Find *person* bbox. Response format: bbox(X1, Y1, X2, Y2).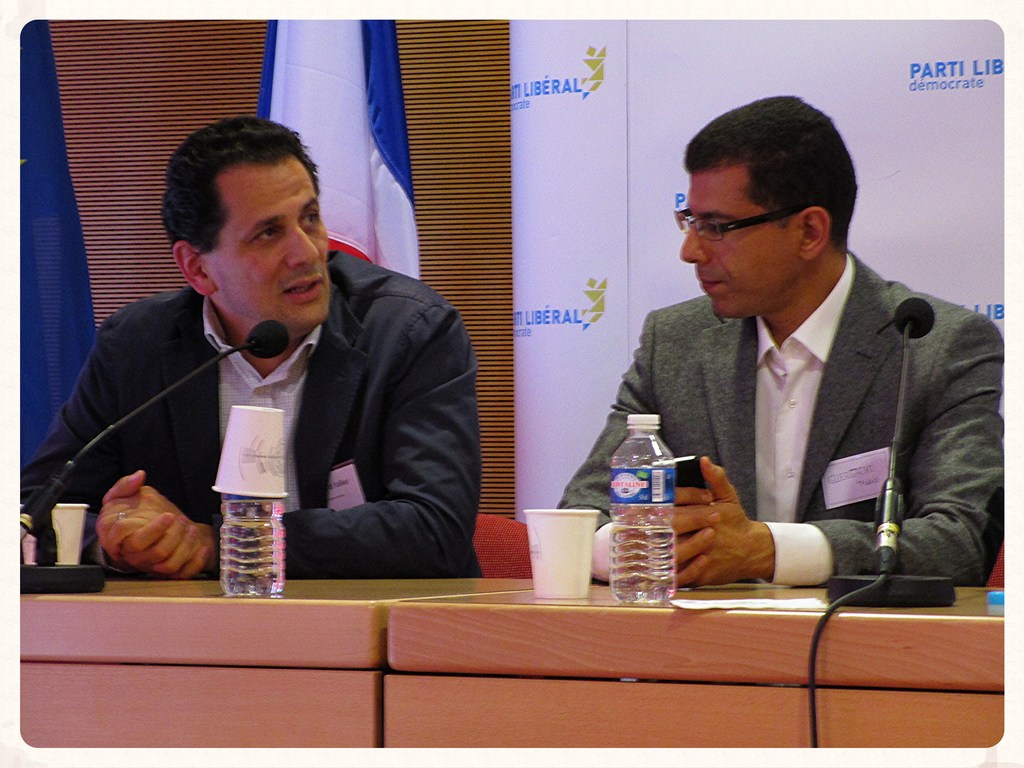
bbox(14, 114, 478, 571).
